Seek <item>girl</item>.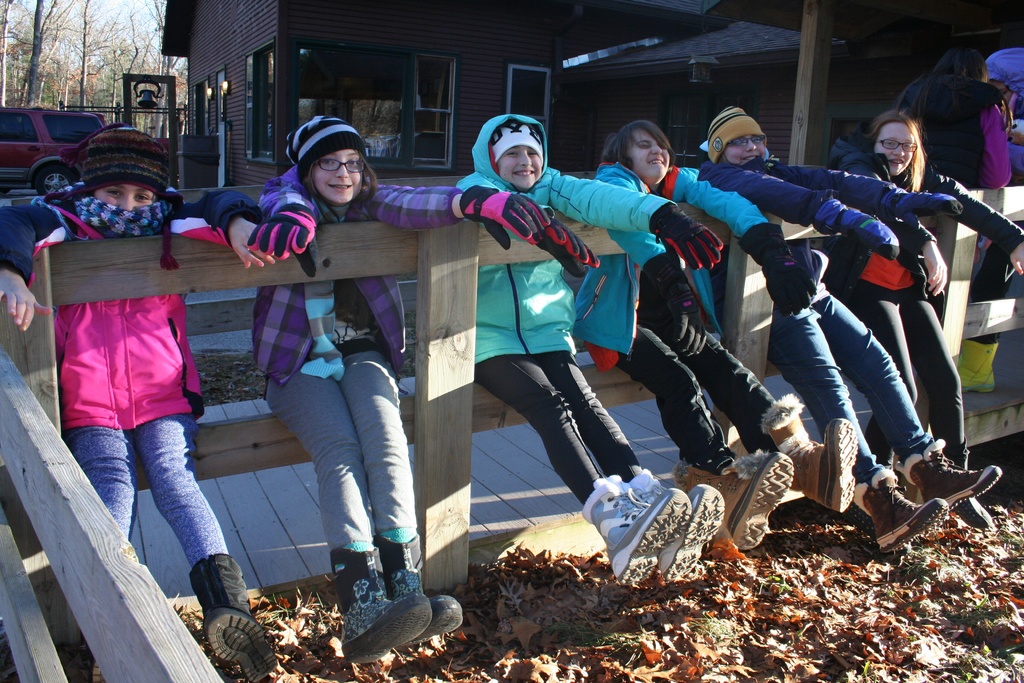
select_region(0, 128, 276, 680).
